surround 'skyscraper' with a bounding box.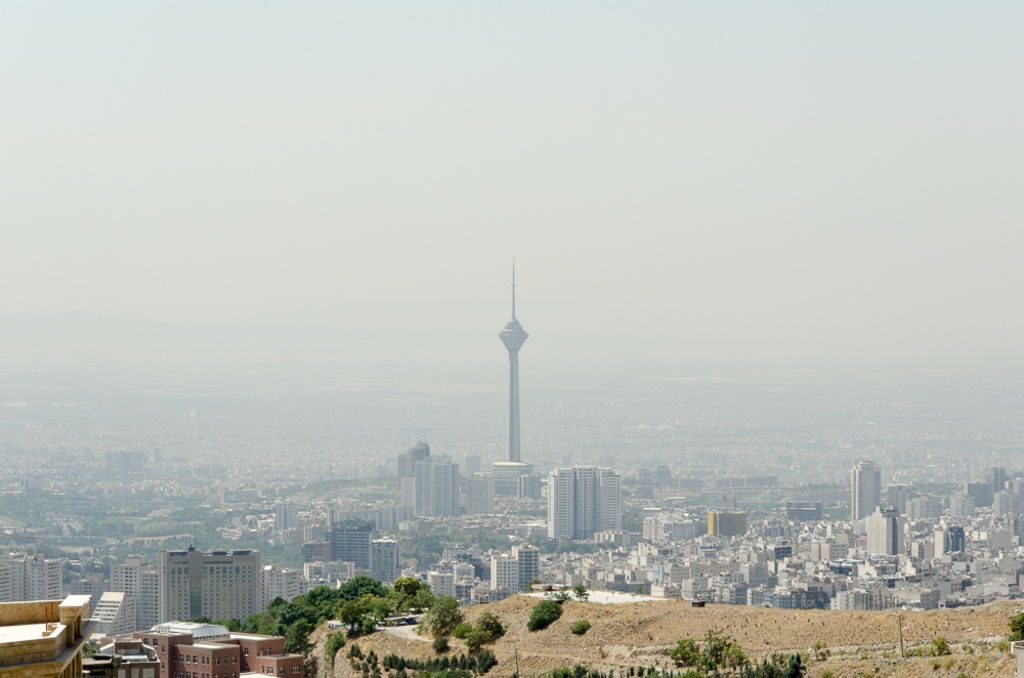
pyautogui.locateOnScreen(848, 456, 884, 519).
